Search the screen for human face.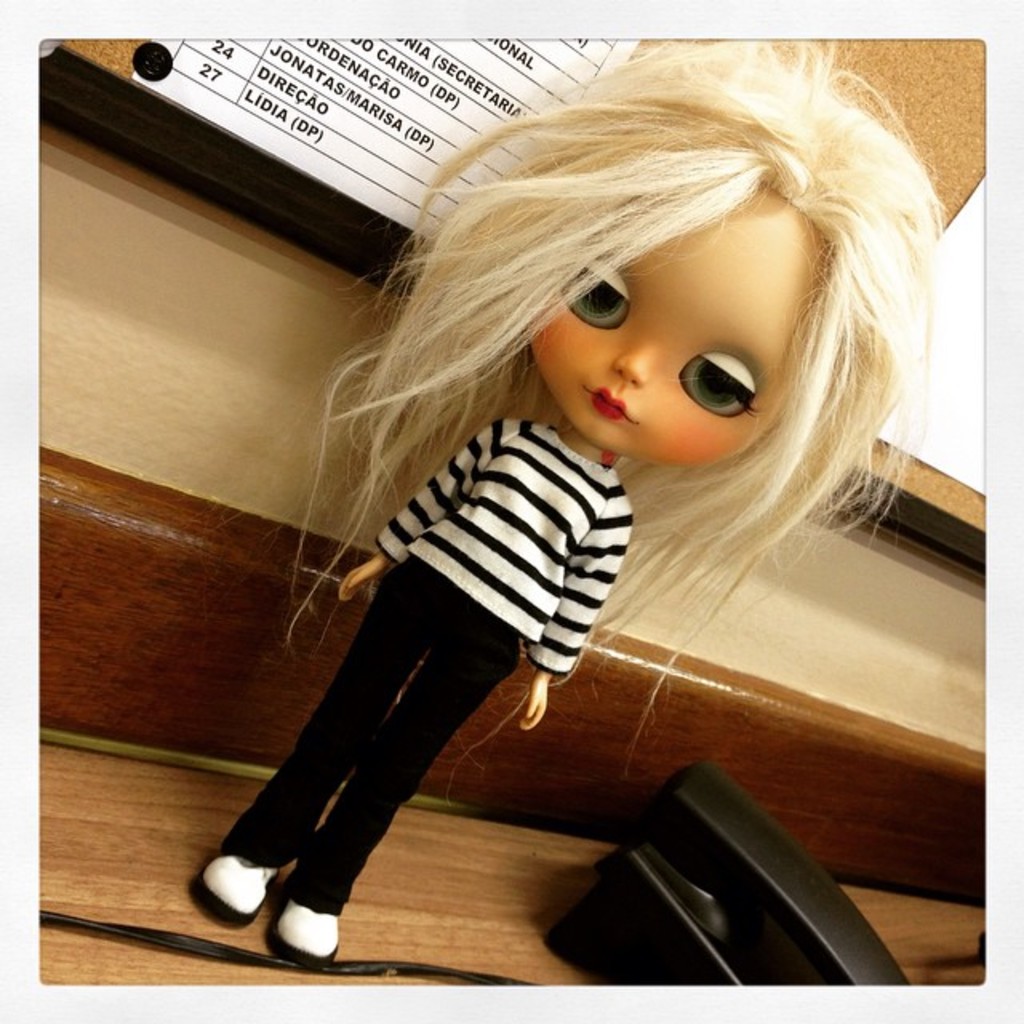
Found at bbox=(522, 208, 816, 467).
